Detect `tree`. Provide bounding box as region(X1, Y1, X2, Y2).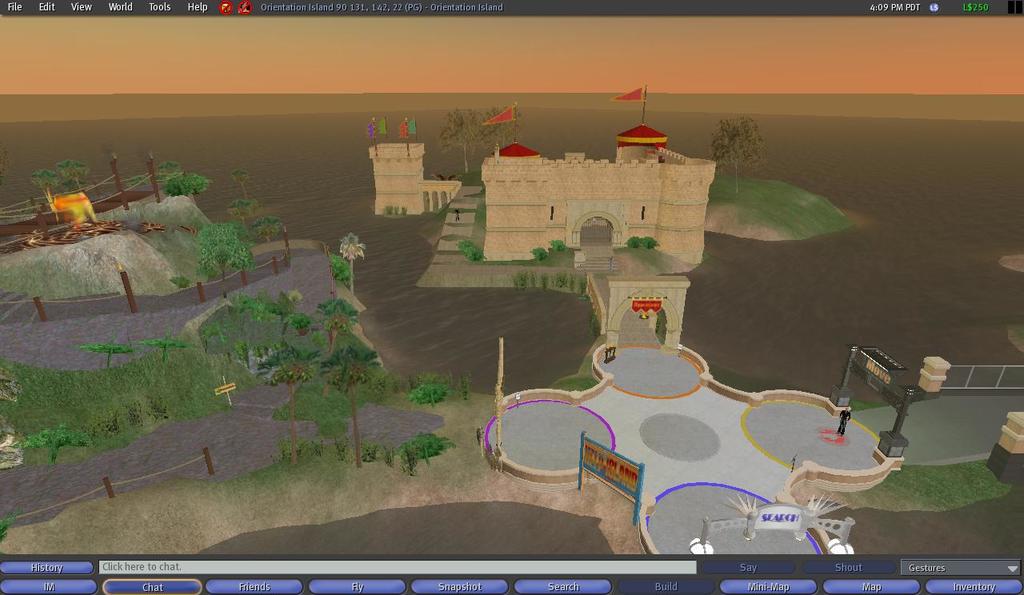
region(34, 155, 89, 196).
